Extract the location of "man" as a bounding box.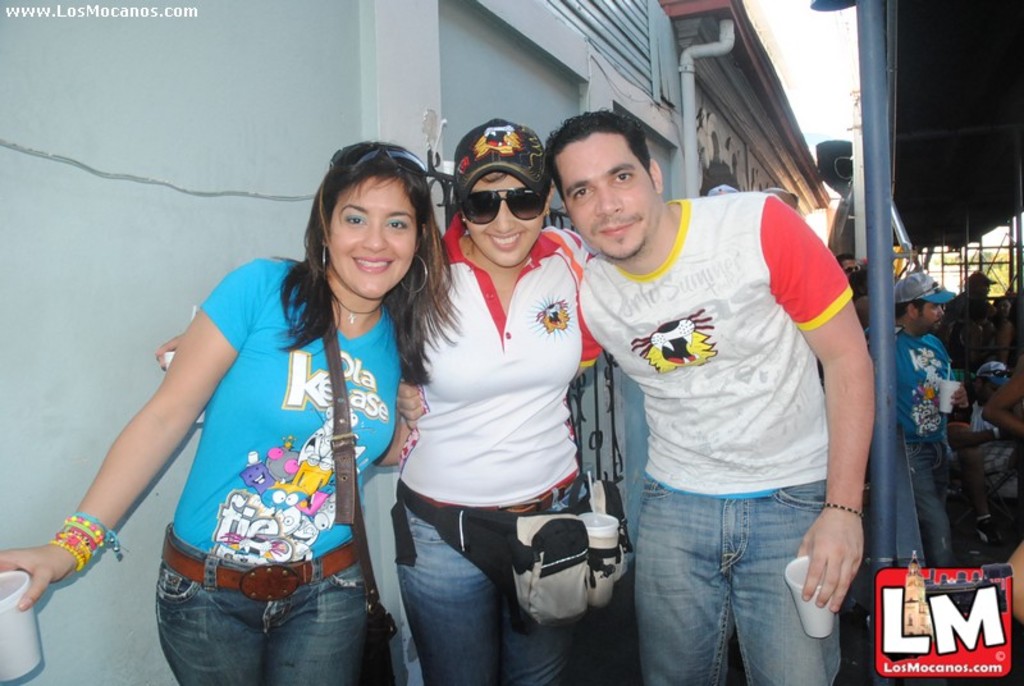
[x1=393, y1=105, x2=878, y2=685].
